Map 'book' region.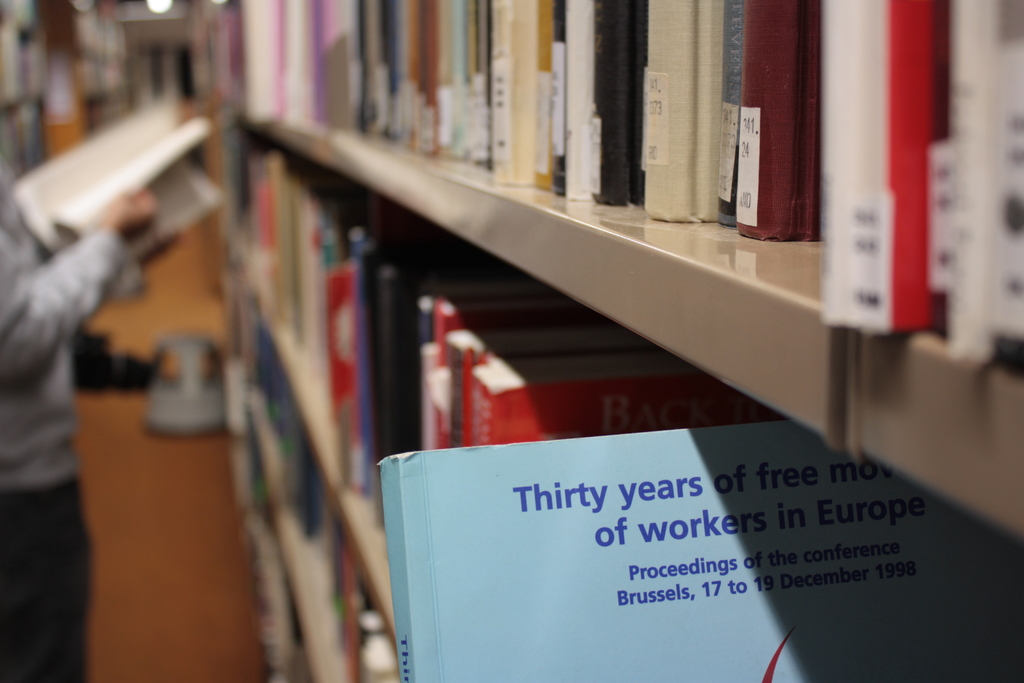
Mapped to 8 104 224 293.
